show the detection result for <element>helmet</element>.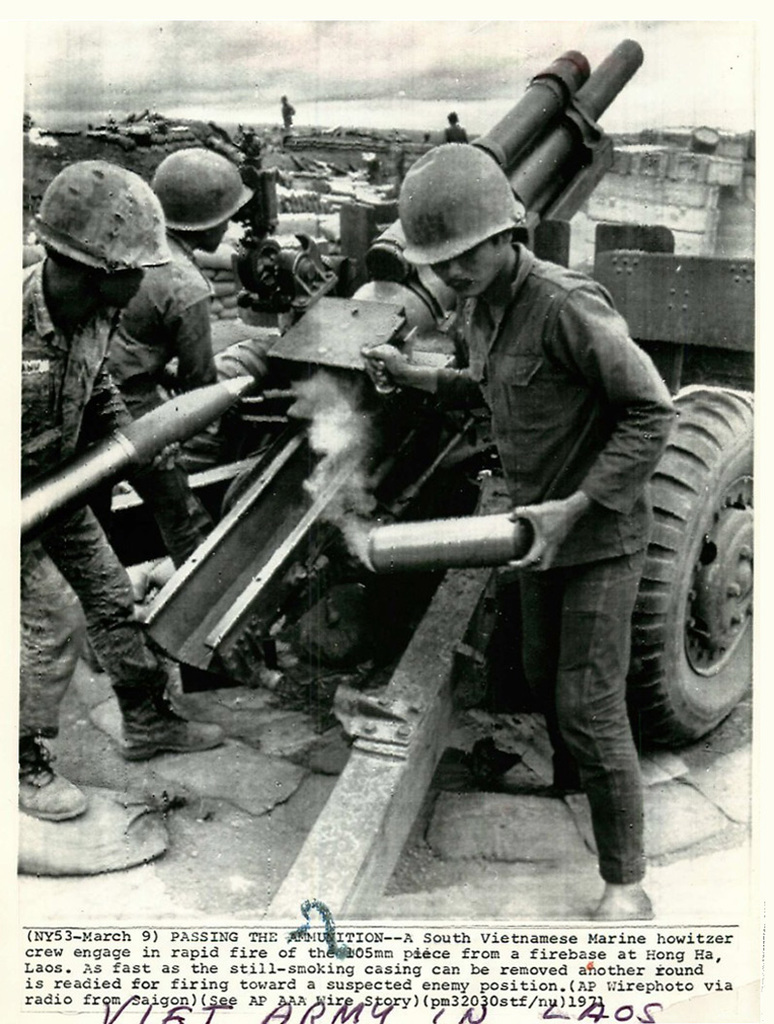
22:163:169:312.
